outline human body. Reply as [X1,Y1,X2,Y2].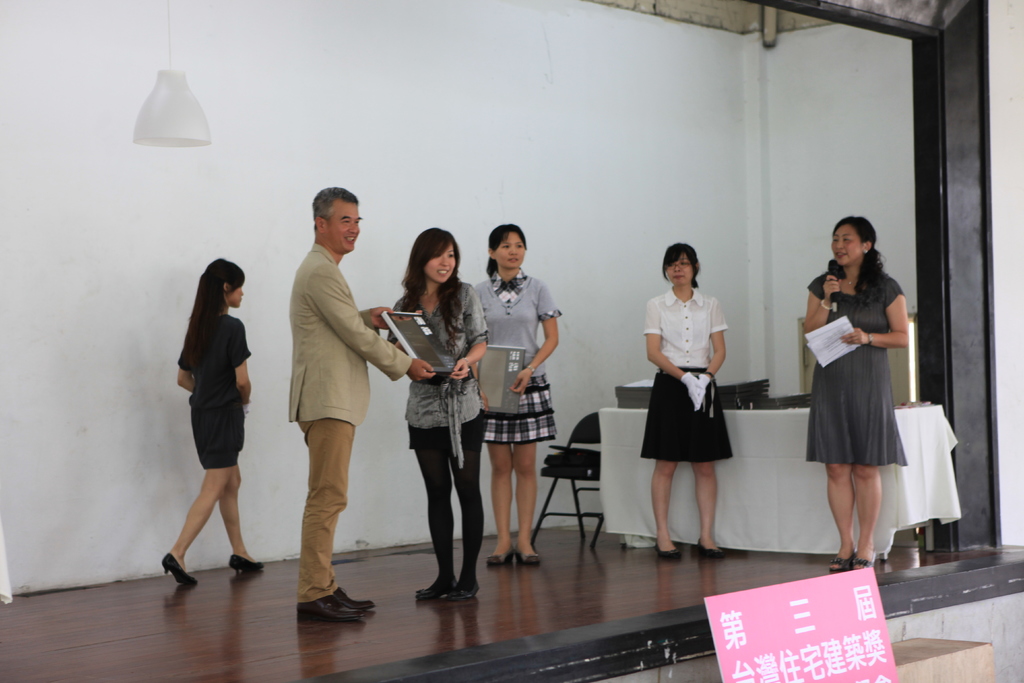
[644,290,732,557].
